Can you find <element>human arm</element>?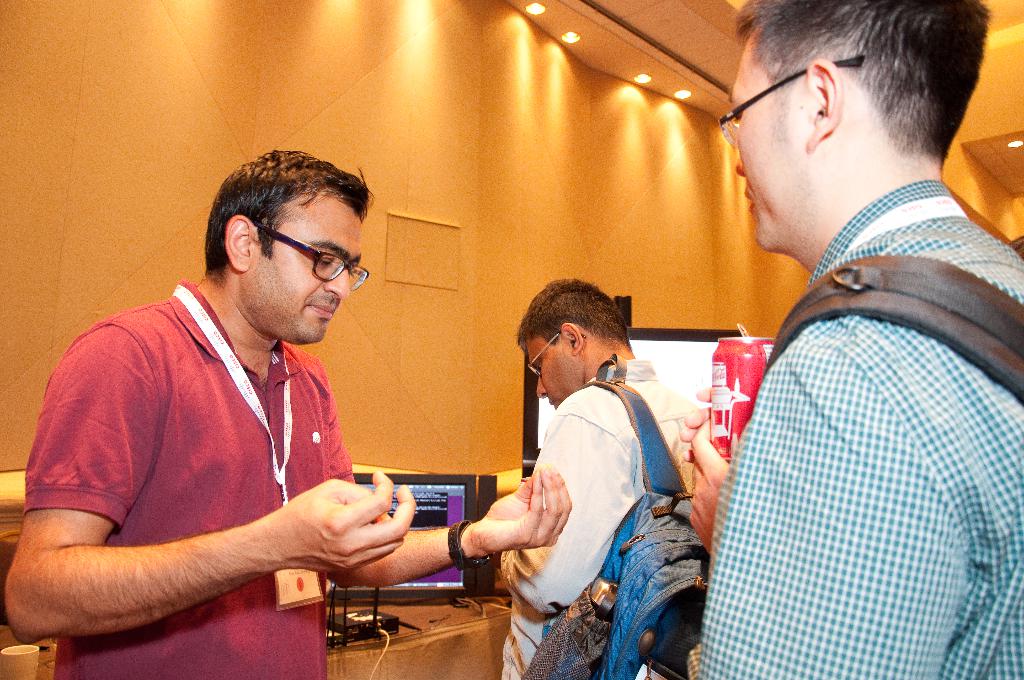
Yes, bounding box: (x1=332, y1=469, x2=570, y2=589).
